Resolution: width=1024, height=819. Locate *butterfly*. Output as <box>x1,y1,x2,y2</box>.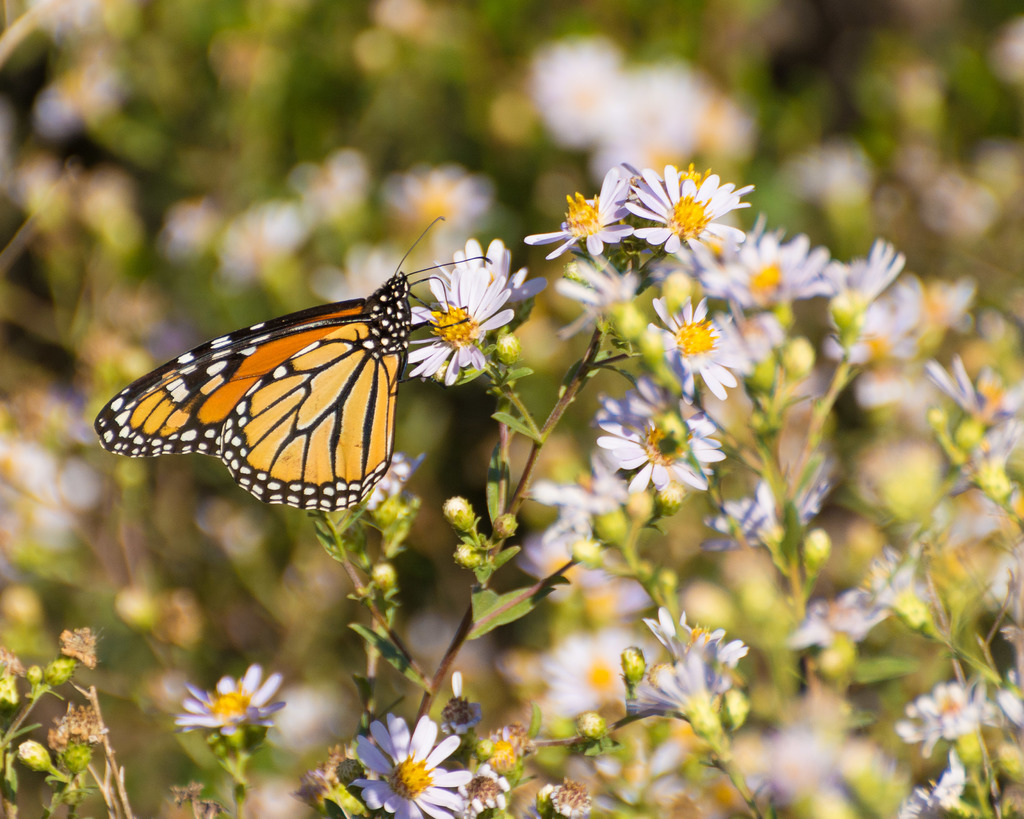
<box>95,214,497,515</box>.
